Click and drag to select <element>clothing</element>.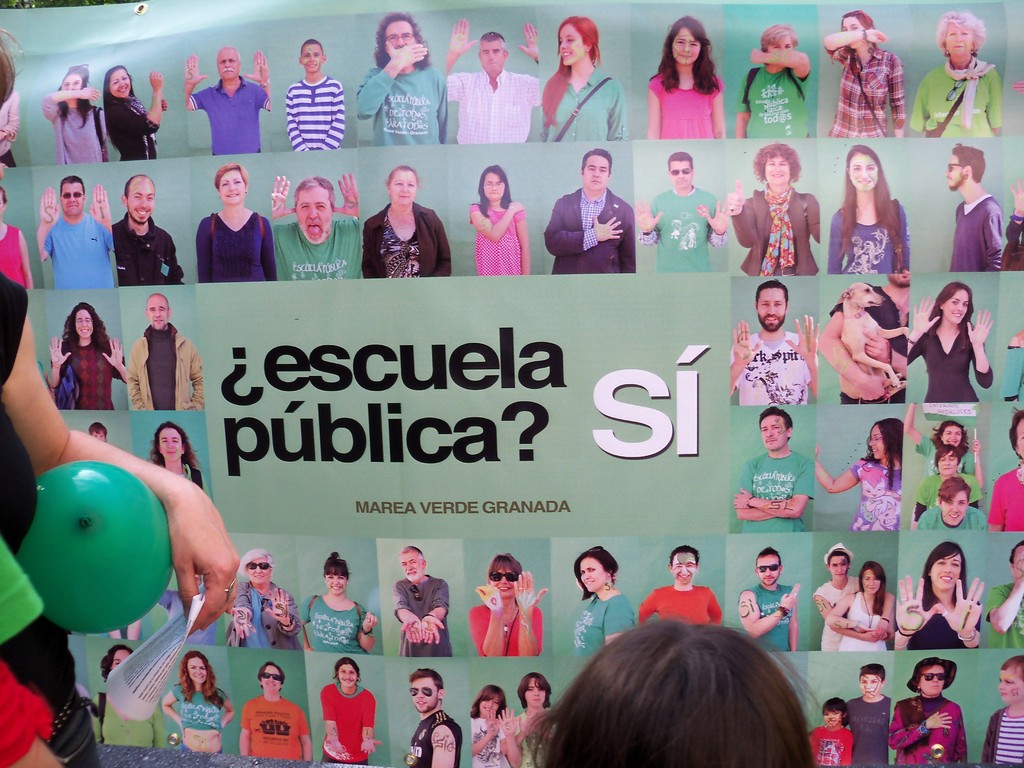
Selection: 471/717/521/766.
